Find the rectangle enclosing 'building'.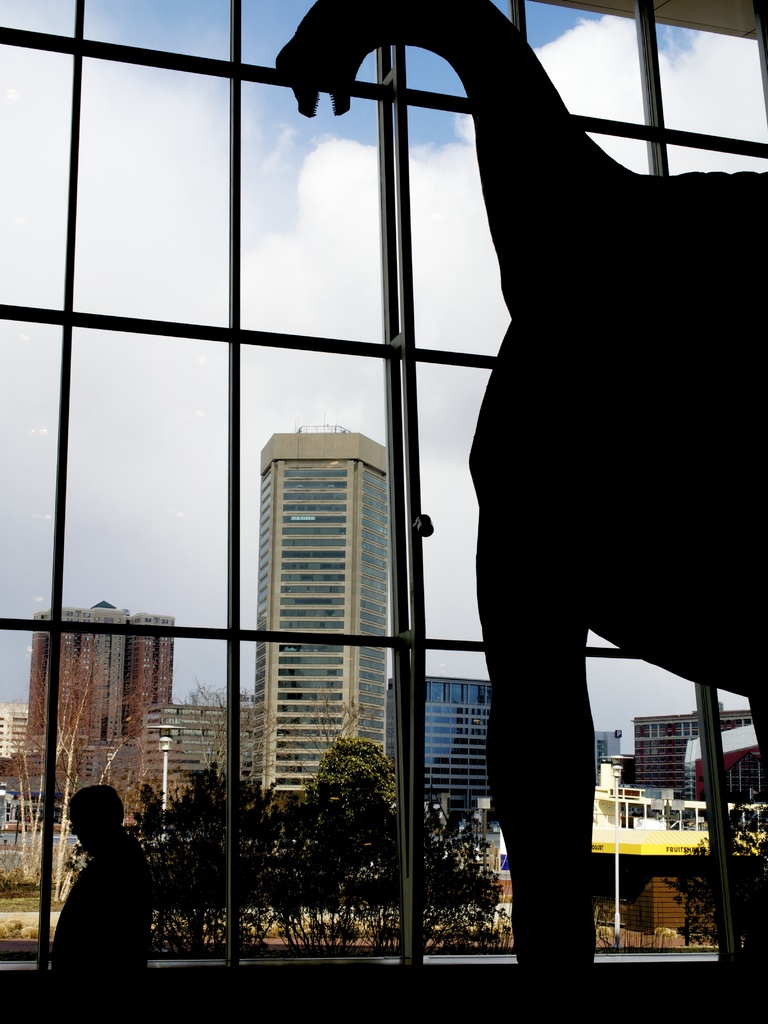
x1=22, y1=600, x2=176, y2=818.
